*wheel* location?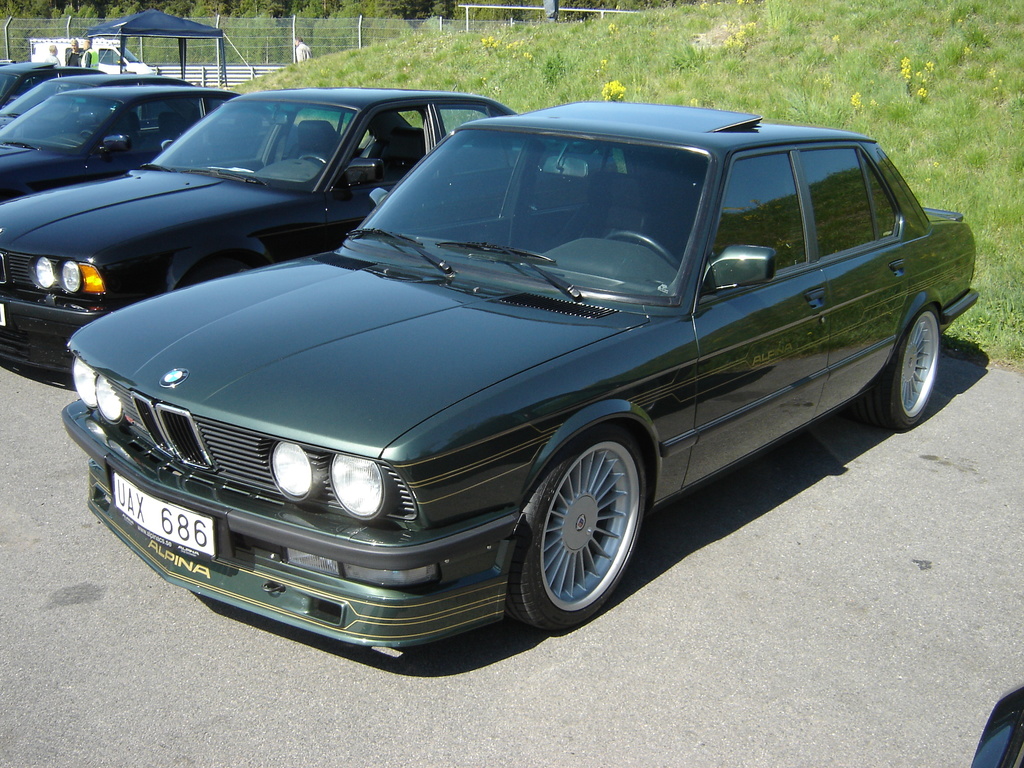
BBox(509, 424, 650, 643)
